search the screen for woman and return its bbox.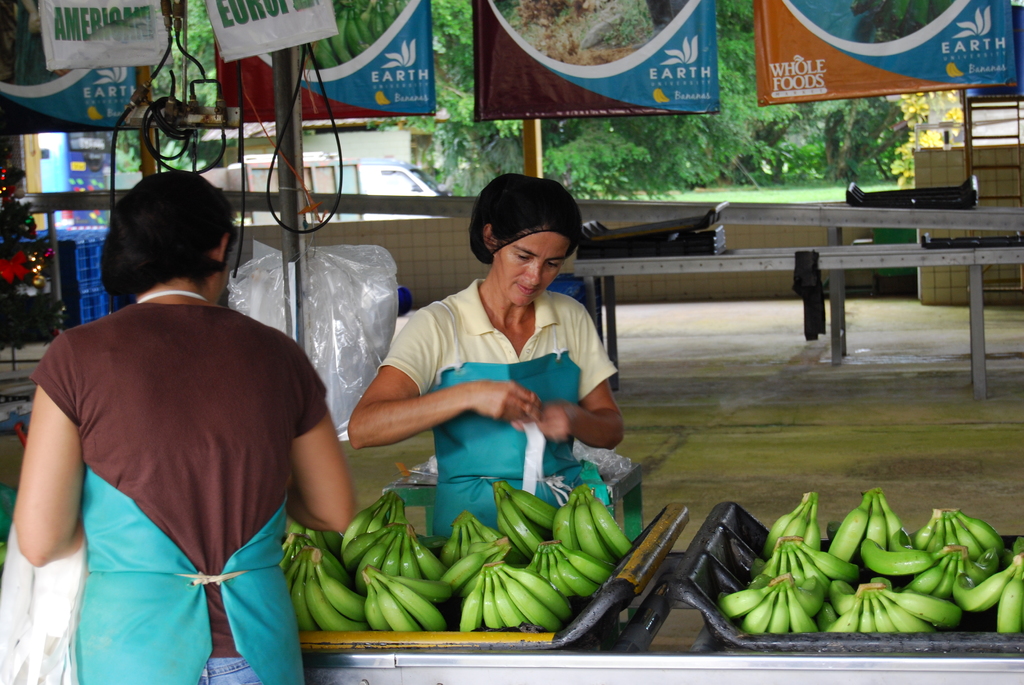
Found: rect(348, 171, 628, 541).
